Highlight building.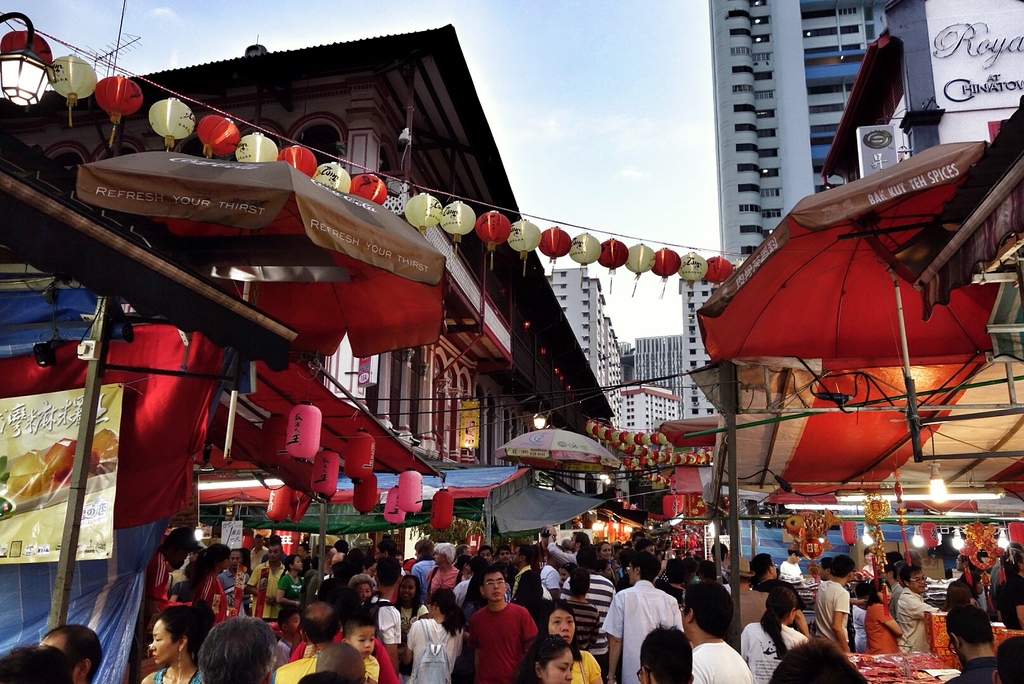
Highlighted region: 625, 380, 680, 434.
